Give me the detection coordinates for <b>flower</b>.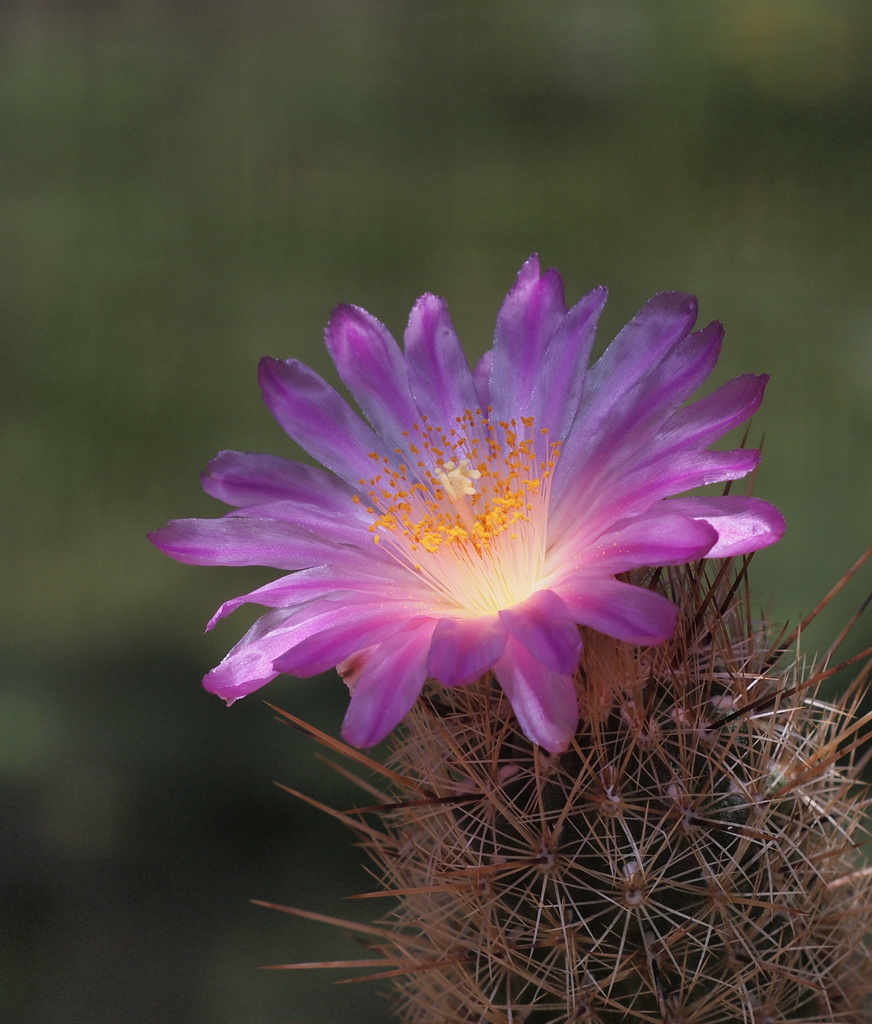
[left=142, top=286, right=803, bottom=787].
